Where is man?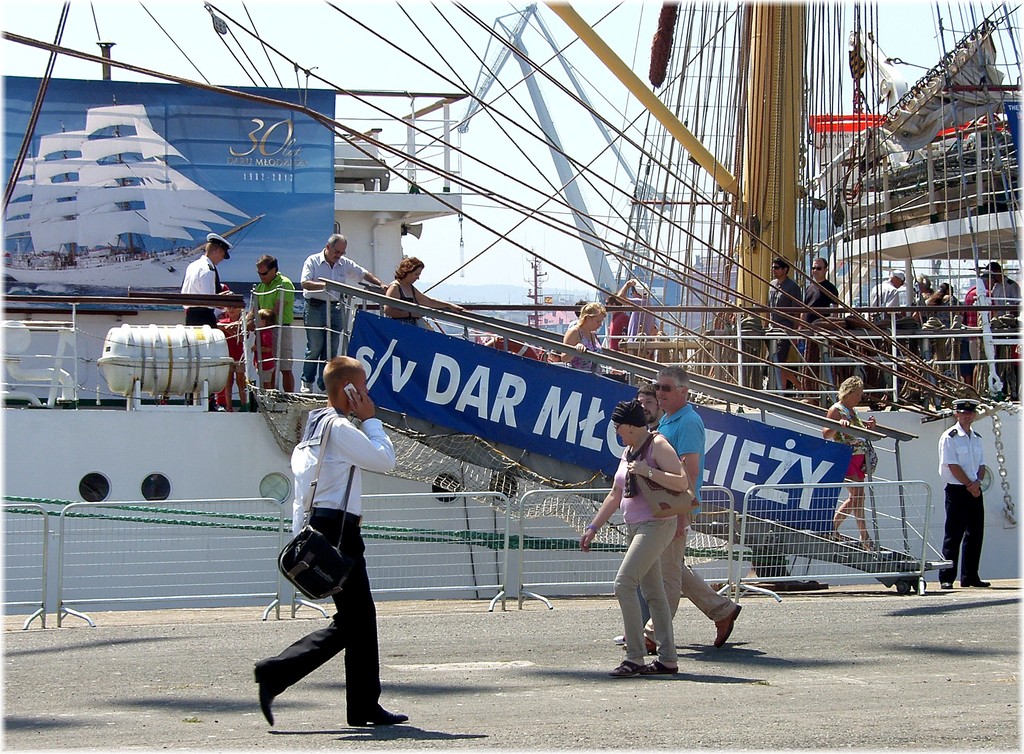
(x1=840, y1=393, x2=877, y2=537).
